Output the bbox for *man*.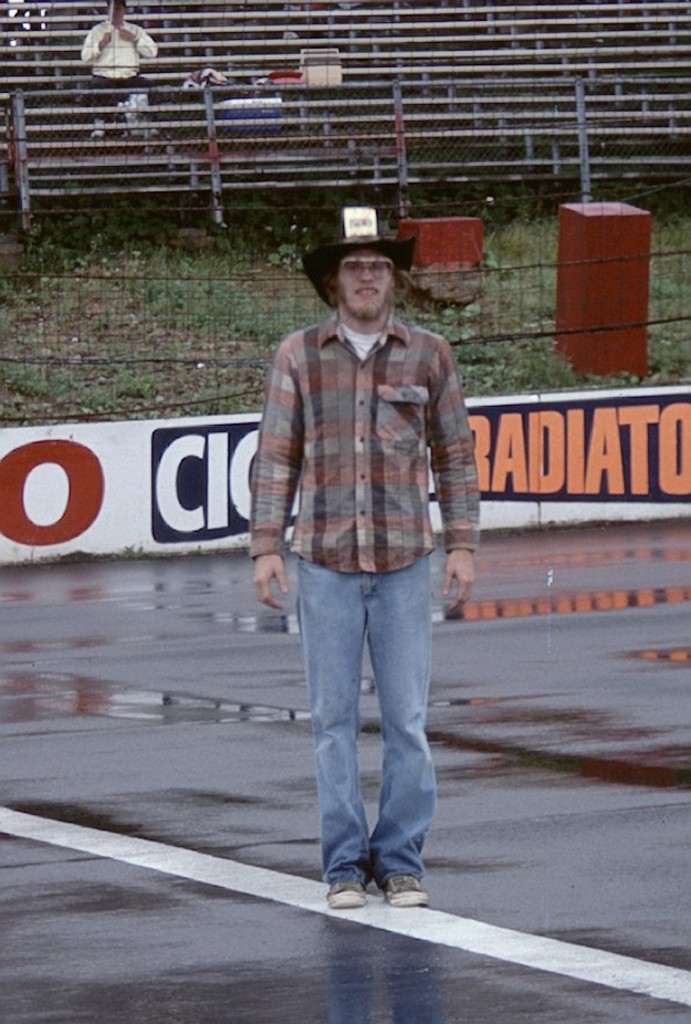
BBox(78, 0, 158, 148).
